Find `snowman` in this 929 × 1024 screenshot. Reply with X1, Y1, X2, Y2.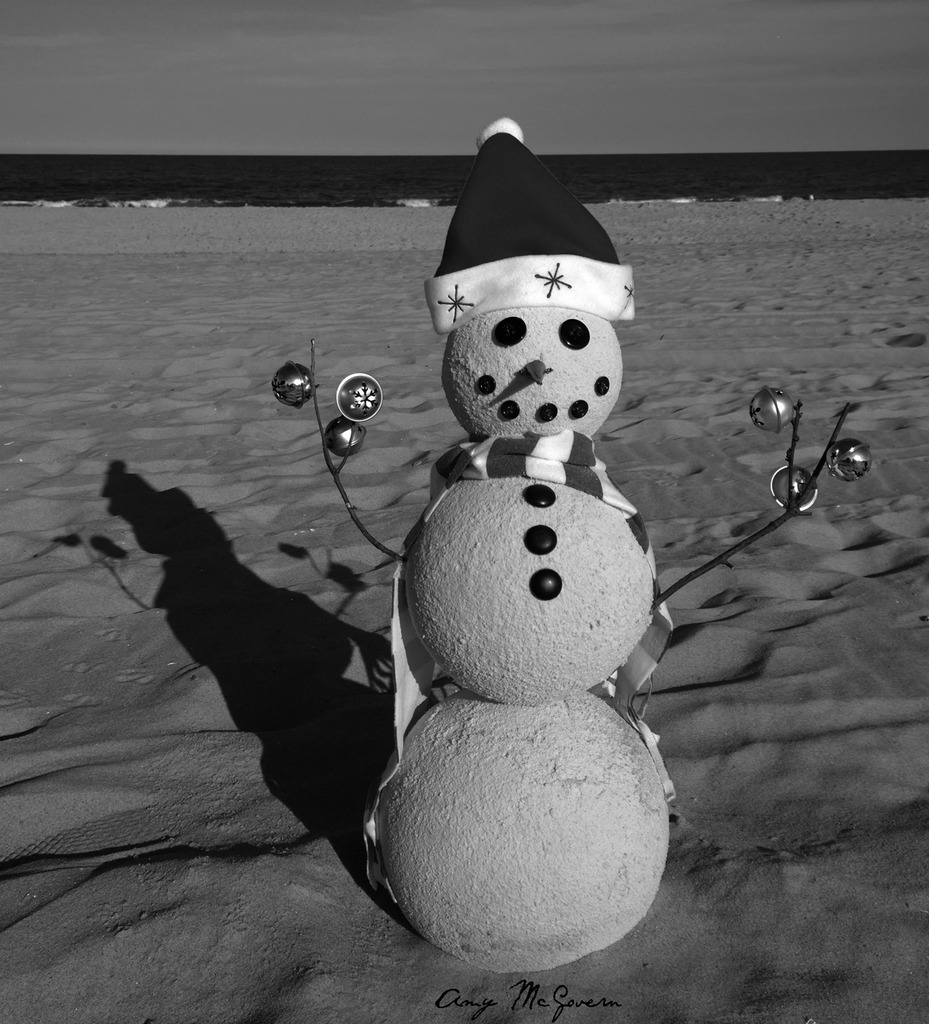
272, 115, 869, 979.
